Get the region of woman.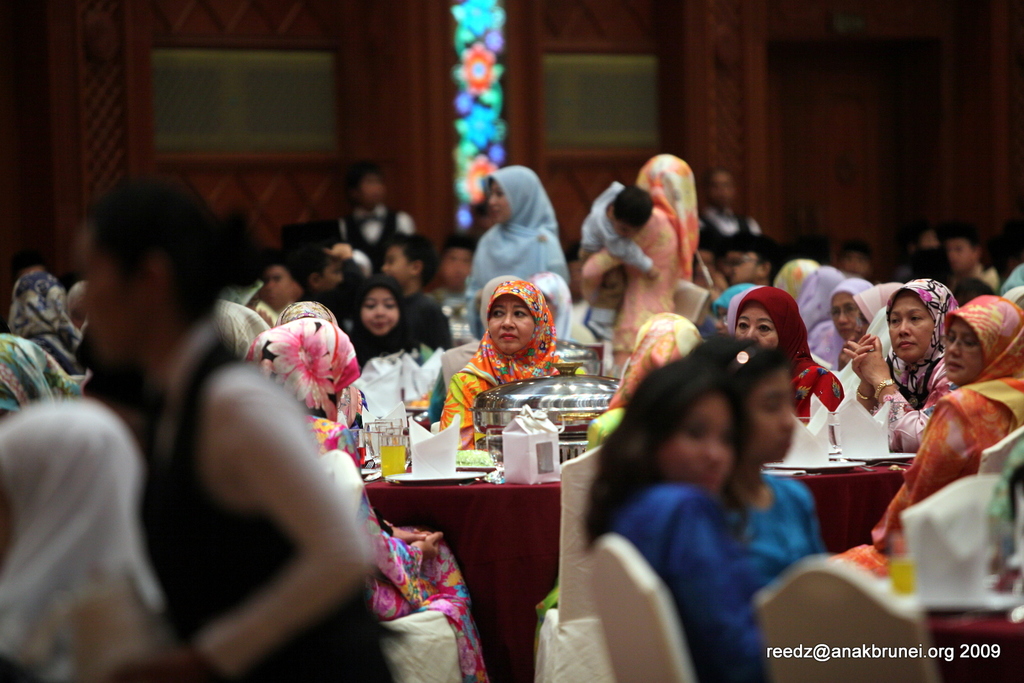
pyautogui.locateOnScreen(344, 276, 441, 366).
